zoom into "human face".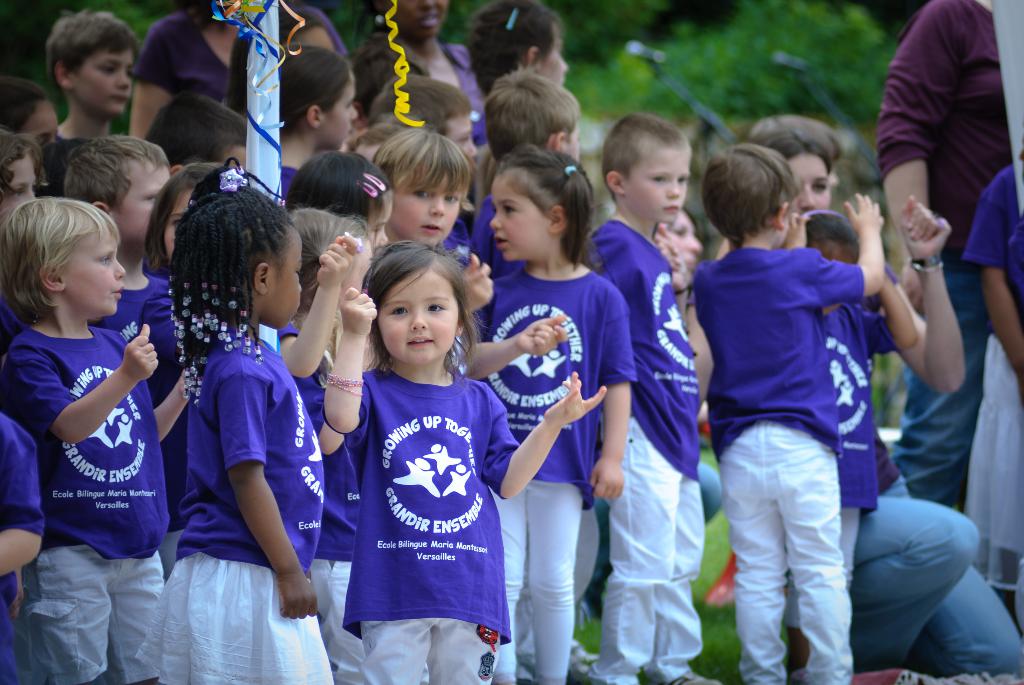
Zoom target: crop(624, 142, 690, 223).
